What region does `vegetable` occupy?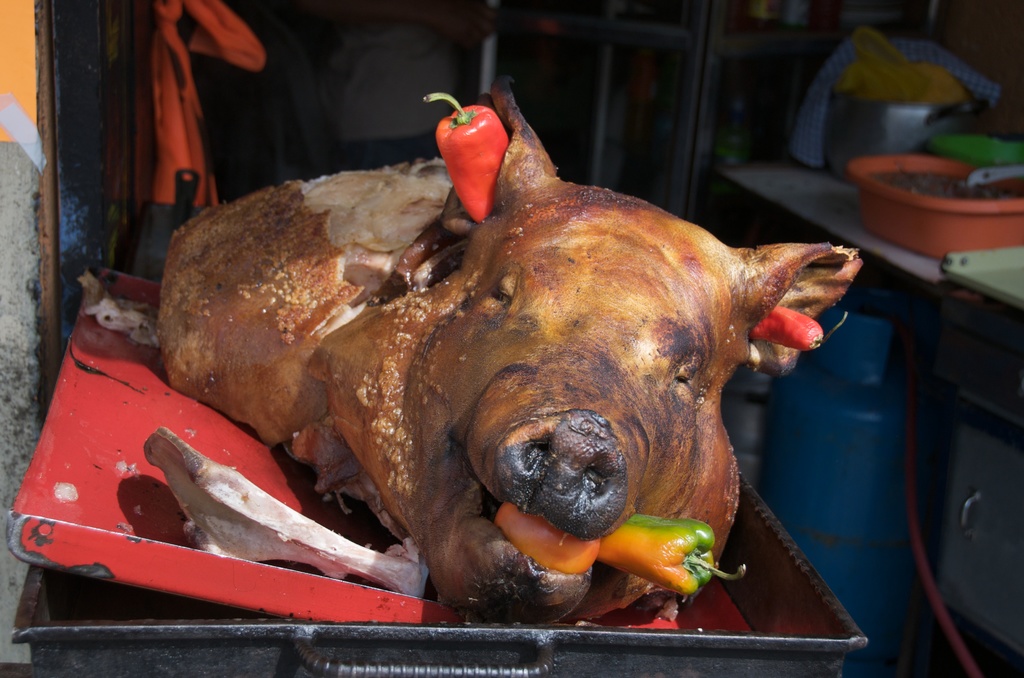
<box>595,512,748,601</box>.
